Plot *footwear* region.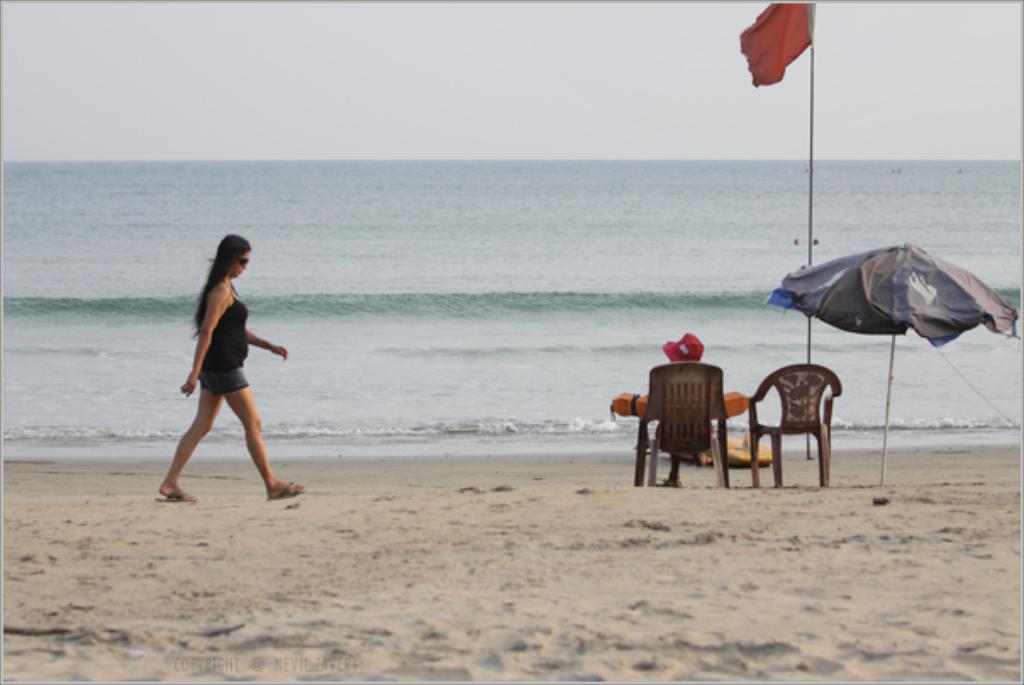
Plotted at [left=156, top=487, right=195, bottom=500].
